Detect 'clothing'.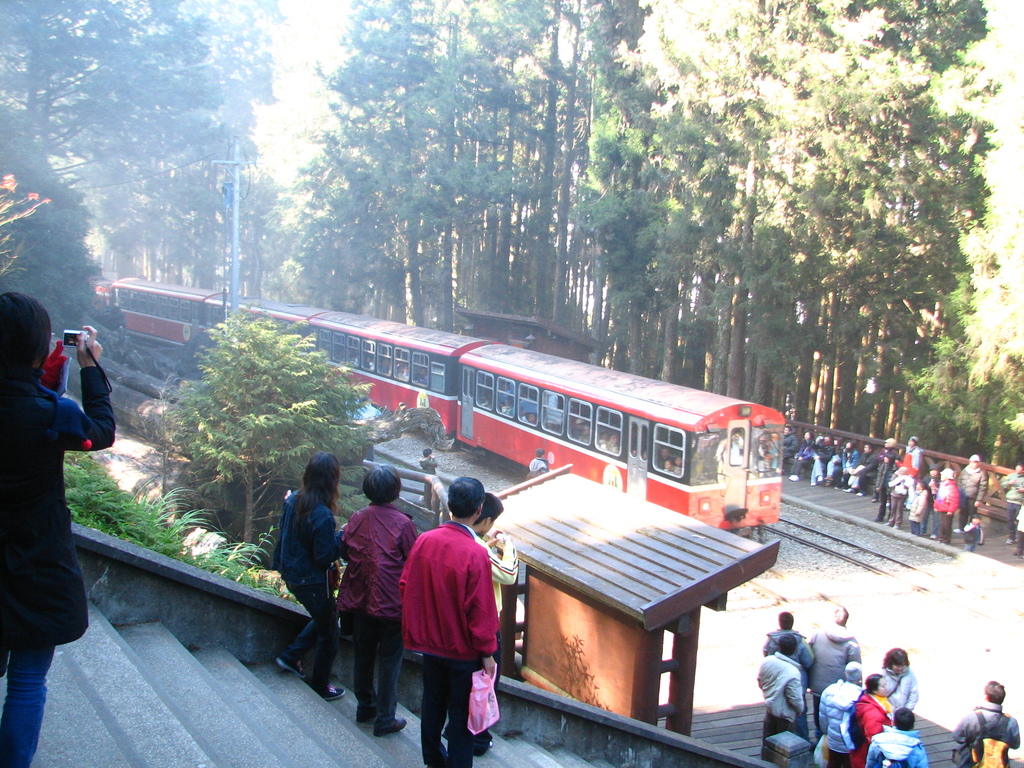
Detected at select_region(764, 627, 813, 696).
